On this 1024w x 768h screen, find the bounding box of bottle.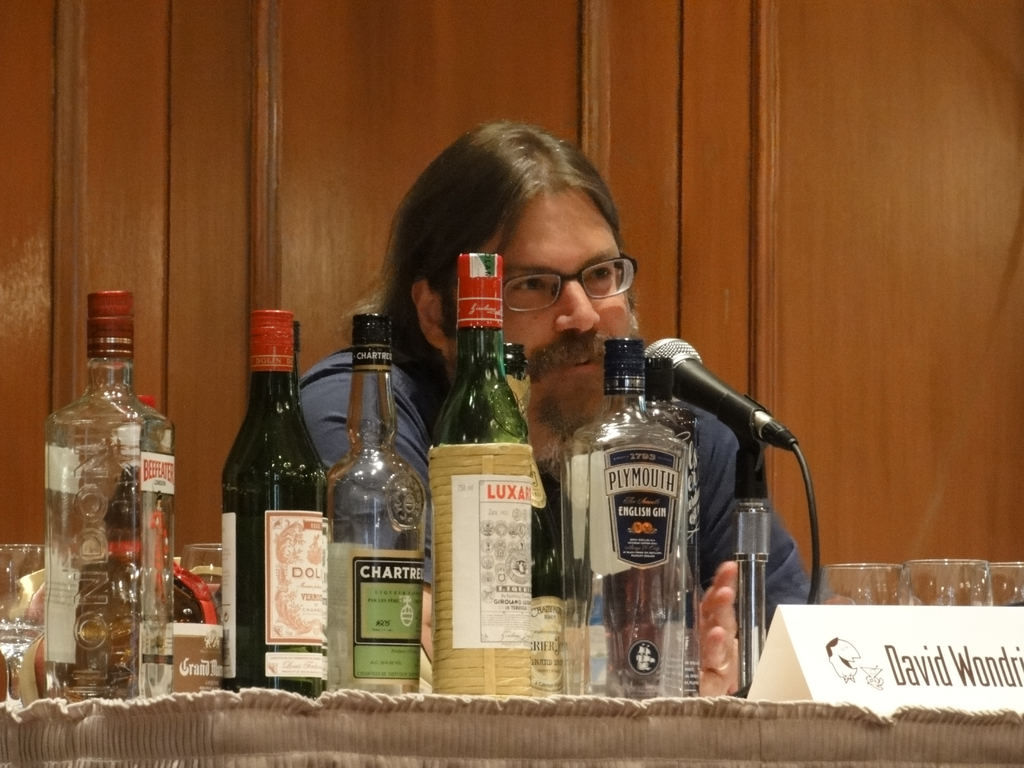
Bounding box: crop(643, 358, 702, 703).
